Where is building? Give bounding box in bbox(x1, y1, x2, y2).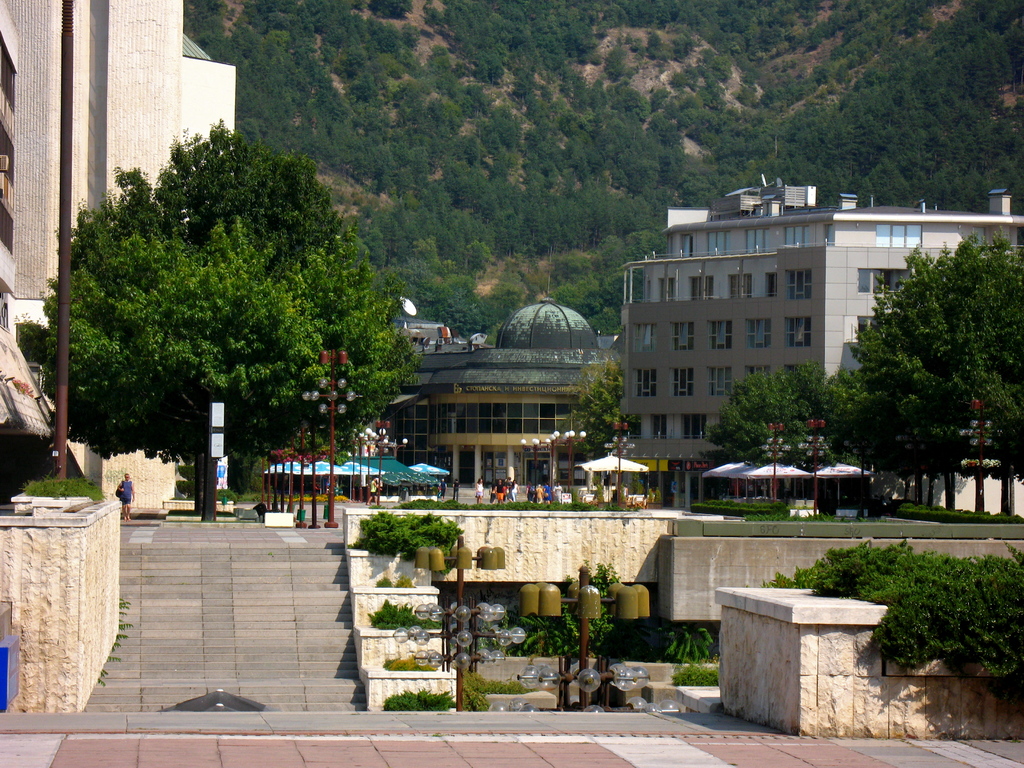
bbox(620, 180, 1023, 515).
